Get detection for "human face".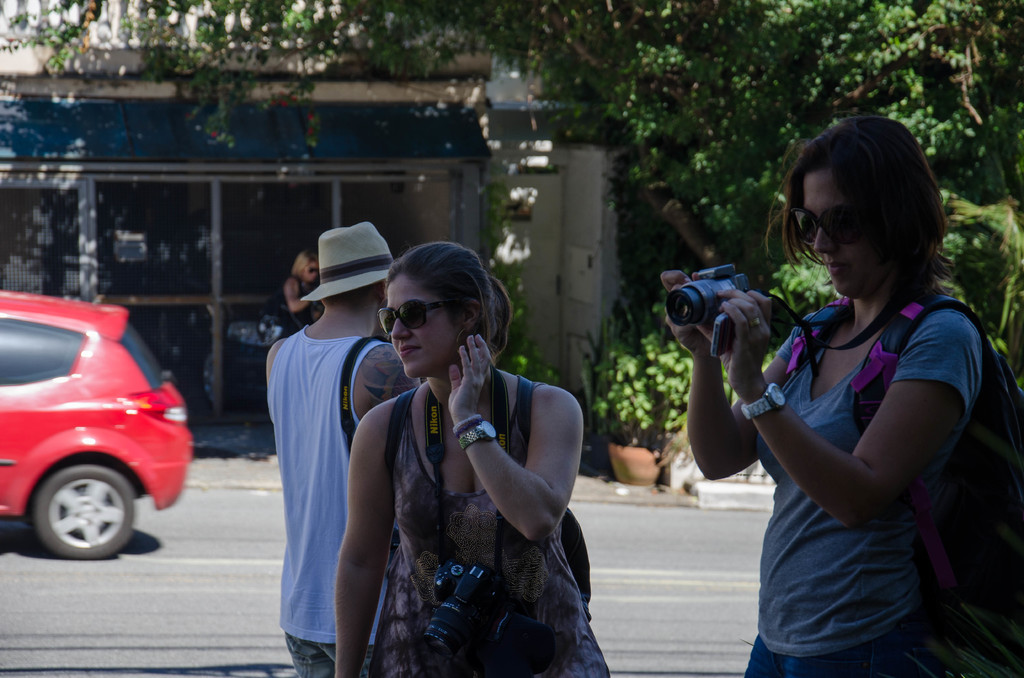
Detection: box(801, 179, 888, 297).
